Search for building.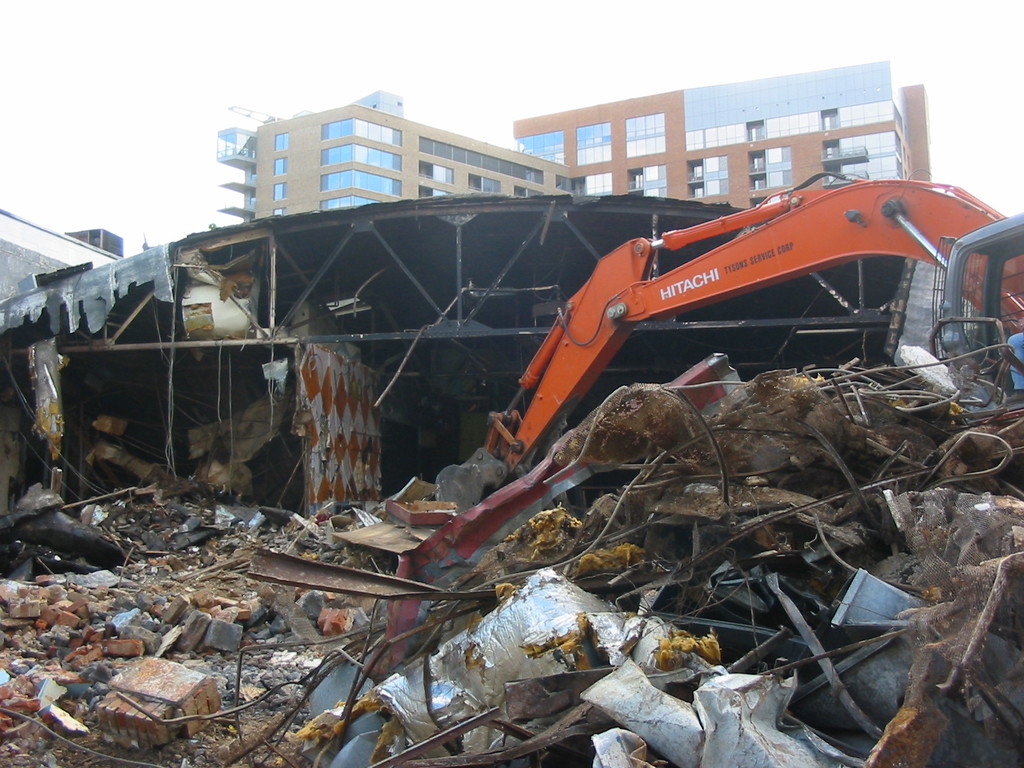
Found at [220, 89, 568, 224].
